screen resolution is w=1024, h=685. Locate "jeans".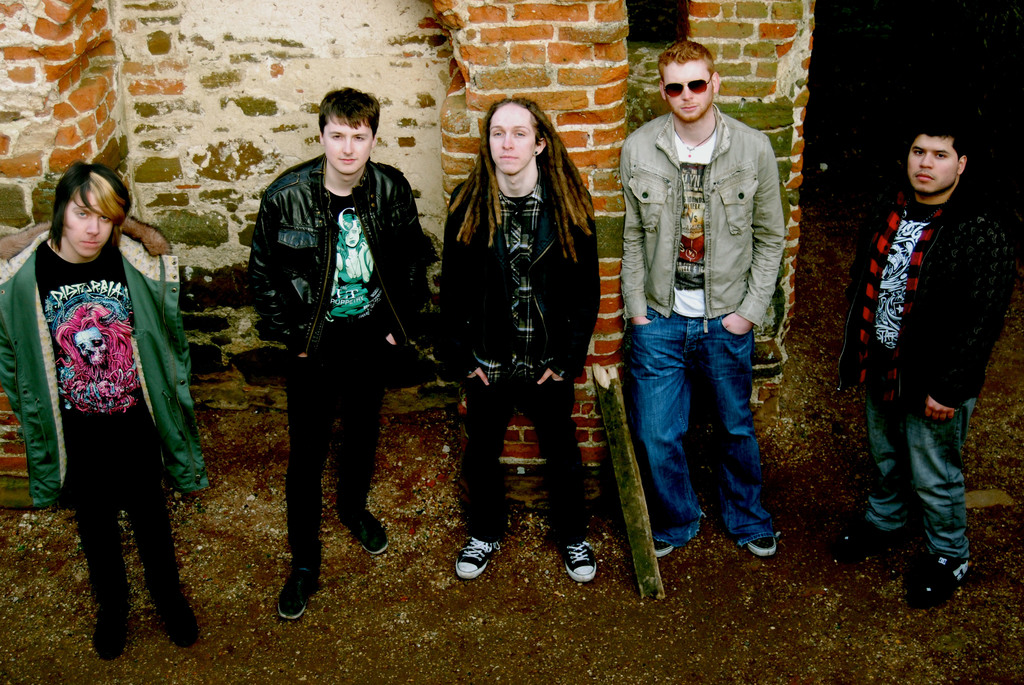
863 382 976 558.
